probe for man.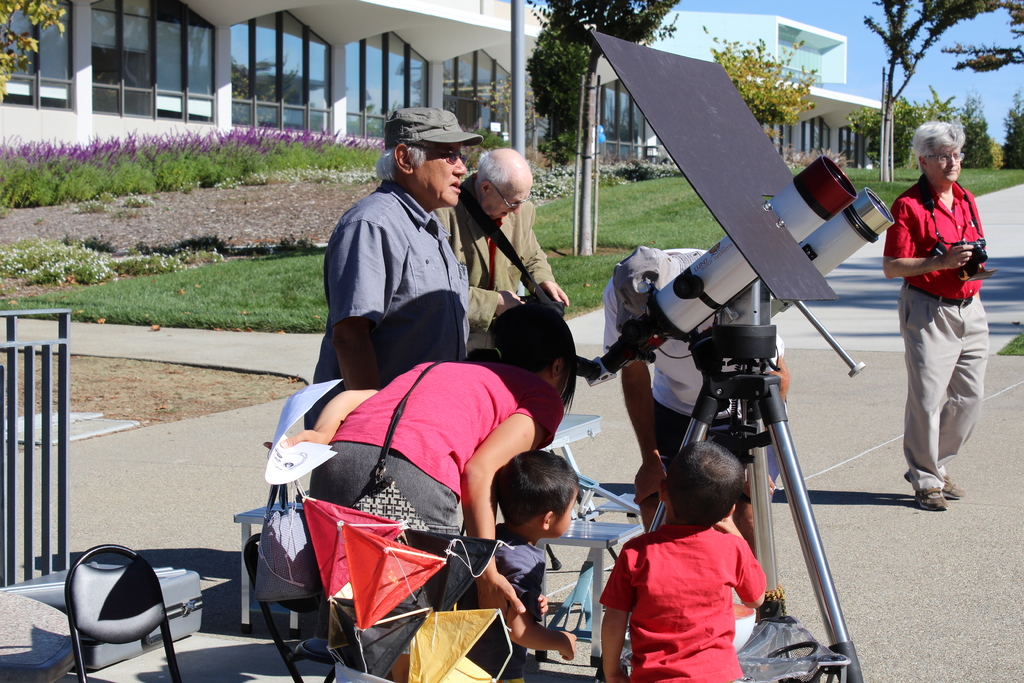
Probe result: box(436, 148, 568, 357).
